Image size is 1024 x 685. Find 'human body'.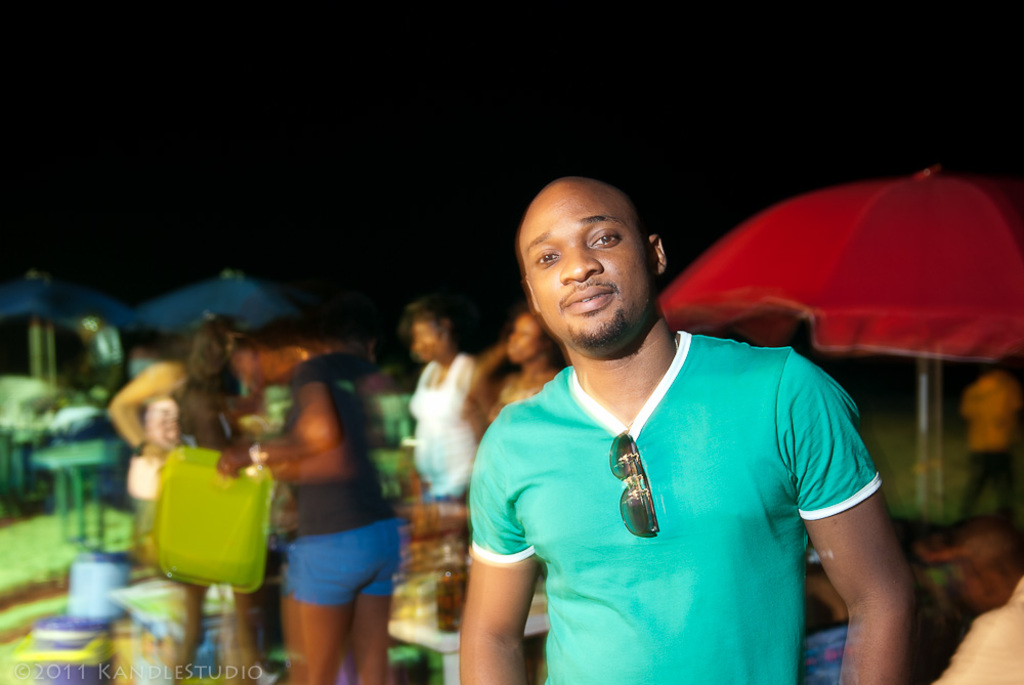
rect(403, 298, 482, 501).
